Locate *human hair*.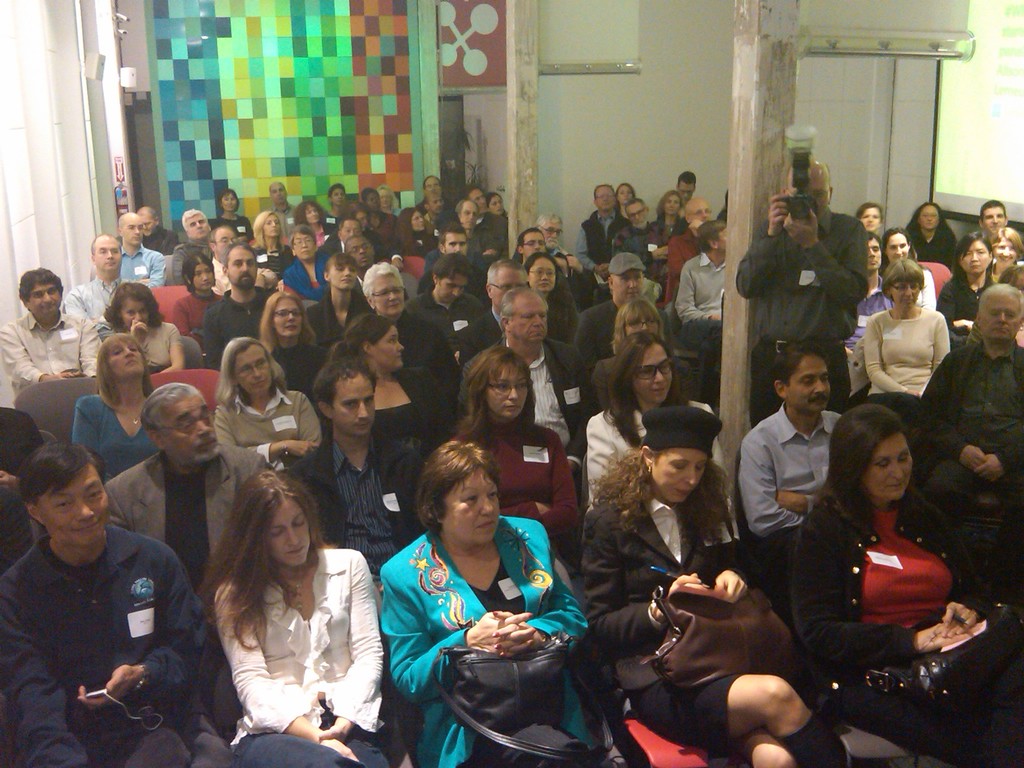
Bounding box: crop(977, 202, 1007, 228).
